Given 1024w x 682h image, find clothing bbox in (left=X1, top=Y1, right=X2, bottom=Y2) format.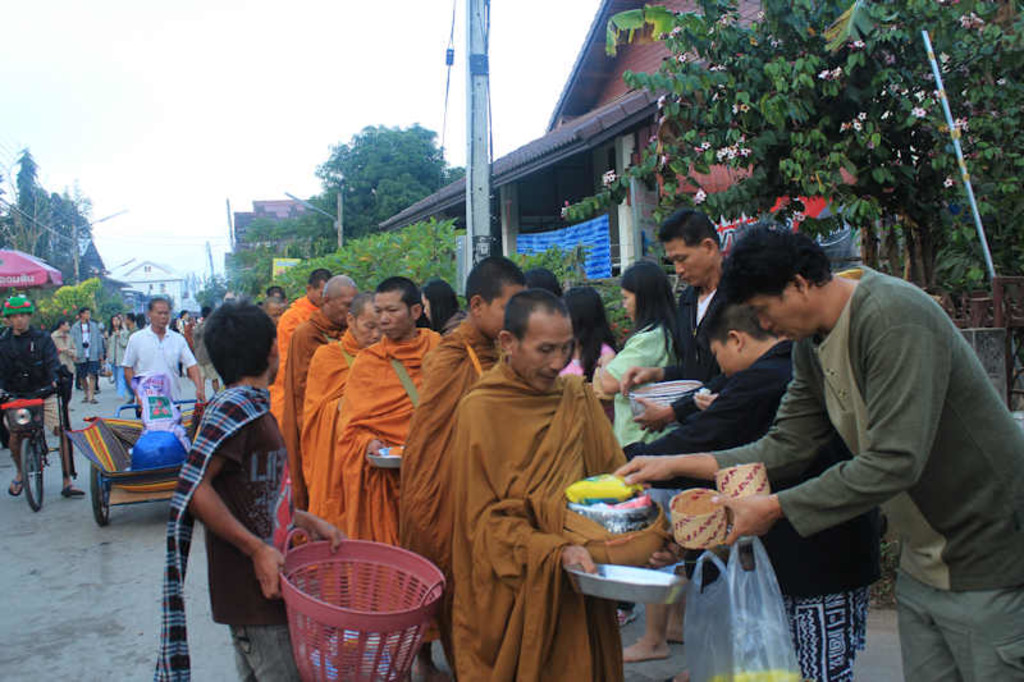
(left=193, top=328, right=220, bottom=384).
